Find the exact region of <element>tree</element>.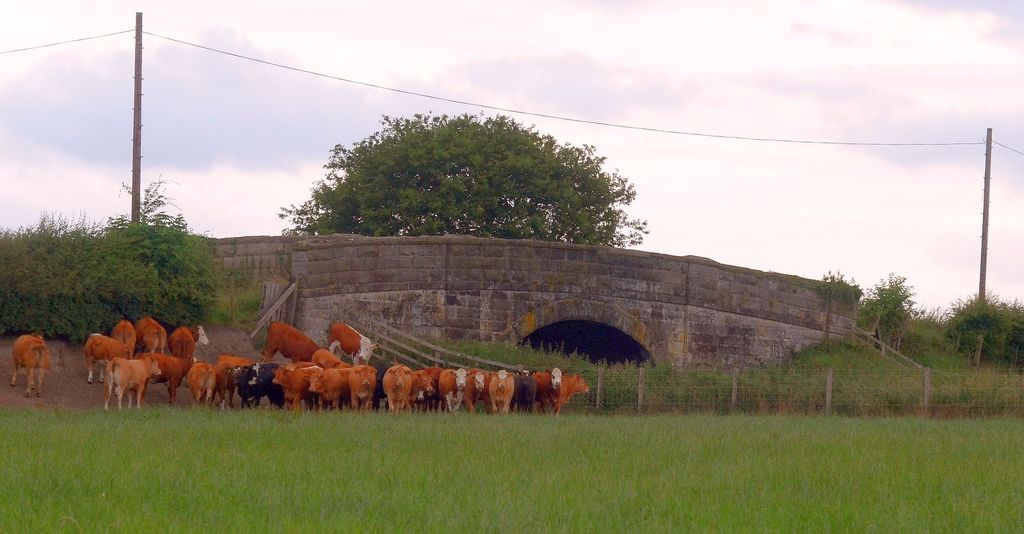
Exact region: rect(941, 287, 1009, 363).
